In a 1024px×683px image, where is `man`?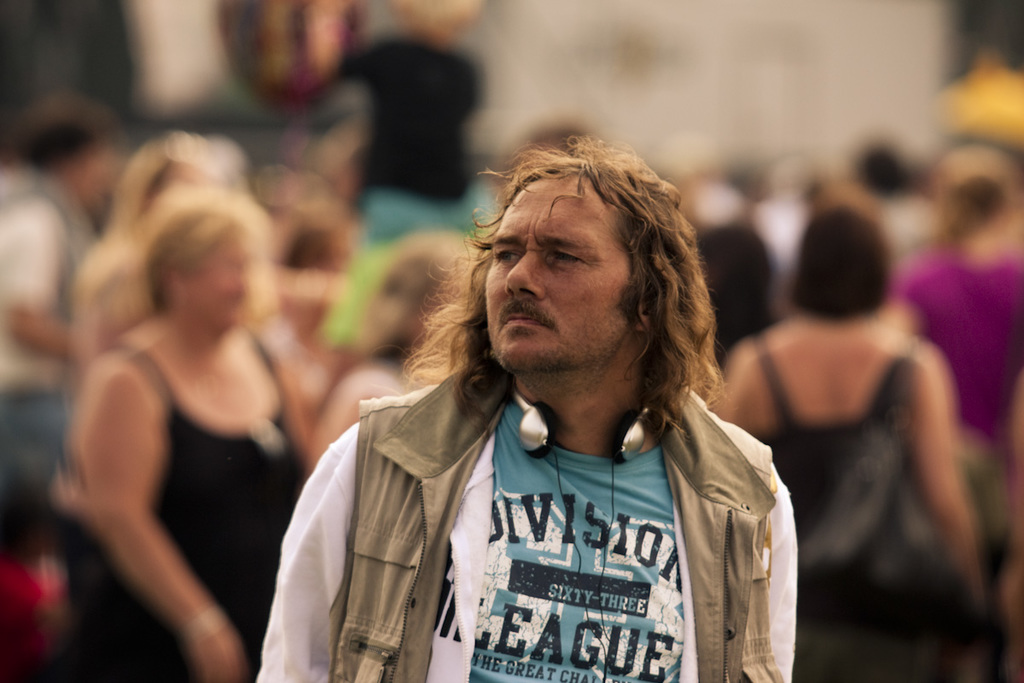
x1=0 y1=87 x2=128 y2=552.
